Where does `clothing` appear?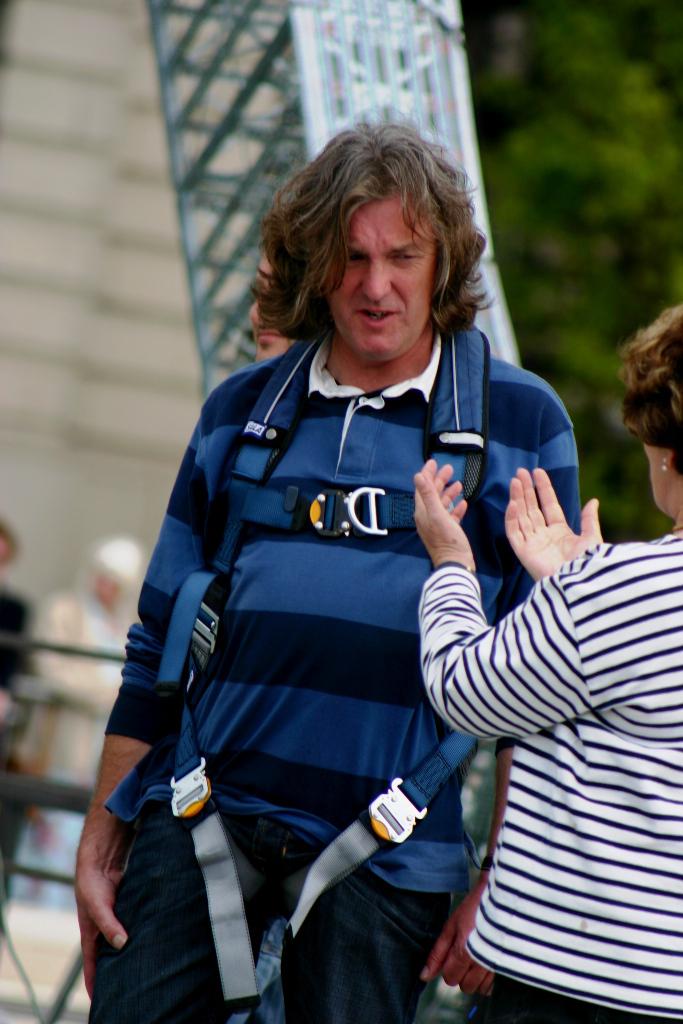
Appears at <bbox>0, 567, 44, 860</bbox>.
